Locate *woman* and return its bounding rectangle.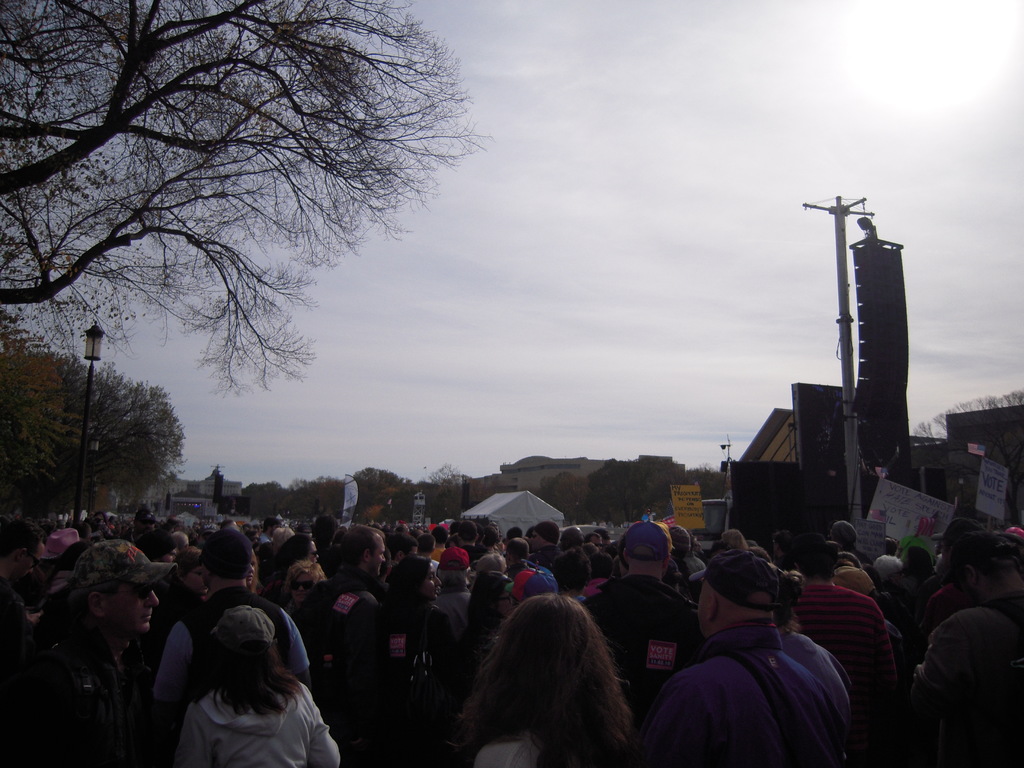
(x1=435, y1=587, x2=647, y2=762).
